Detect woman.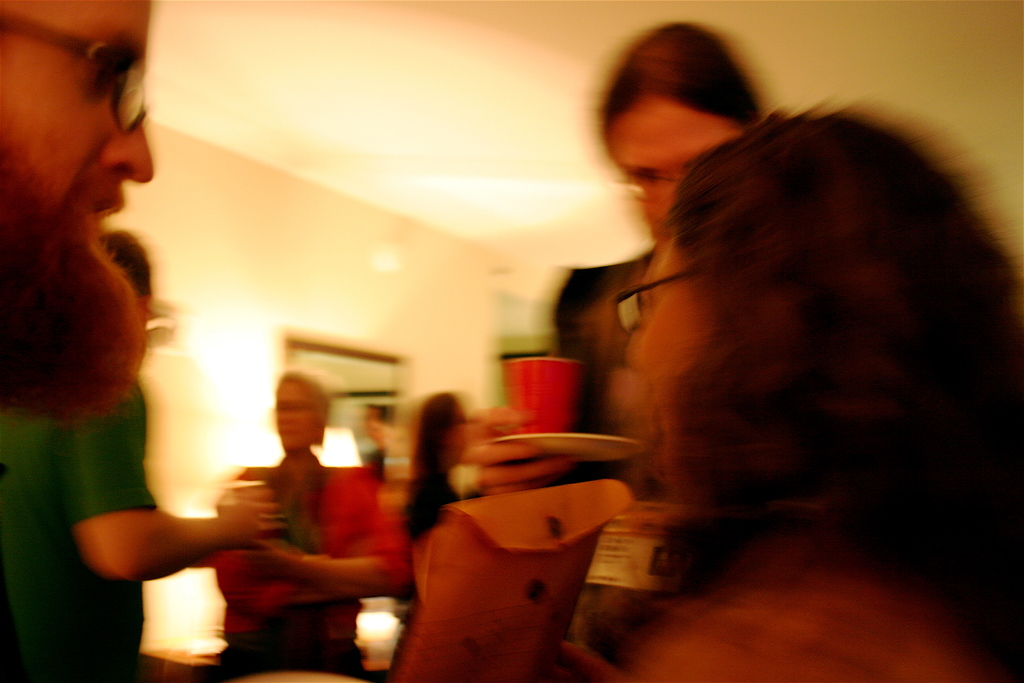
Detected at 217 460 393 661.
